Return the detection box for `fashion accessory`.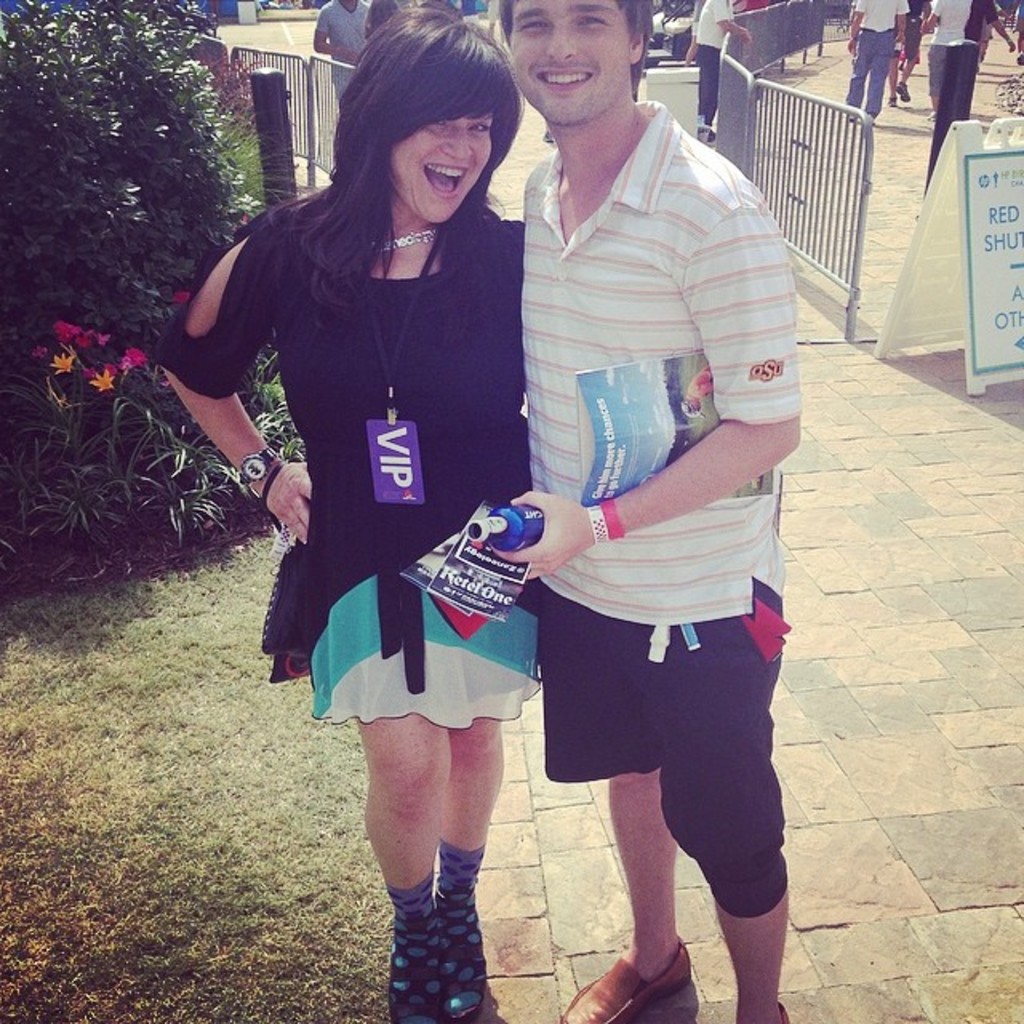
x1=213 y1=440 x2=282 y2=504.
